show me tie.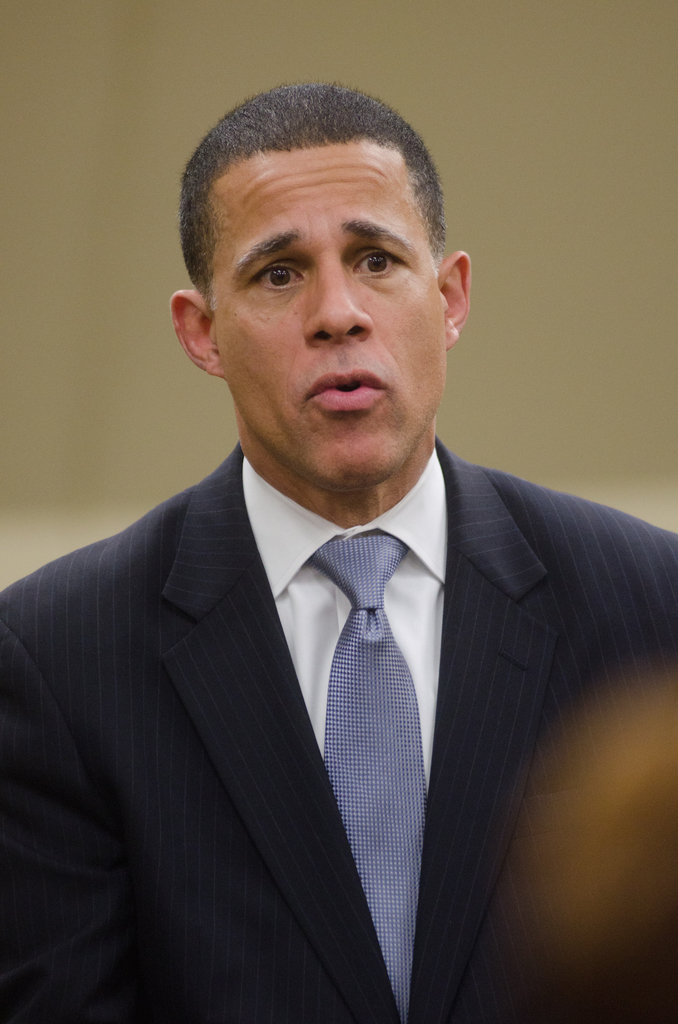
tie is here: (313, 533, 424, 1023).
